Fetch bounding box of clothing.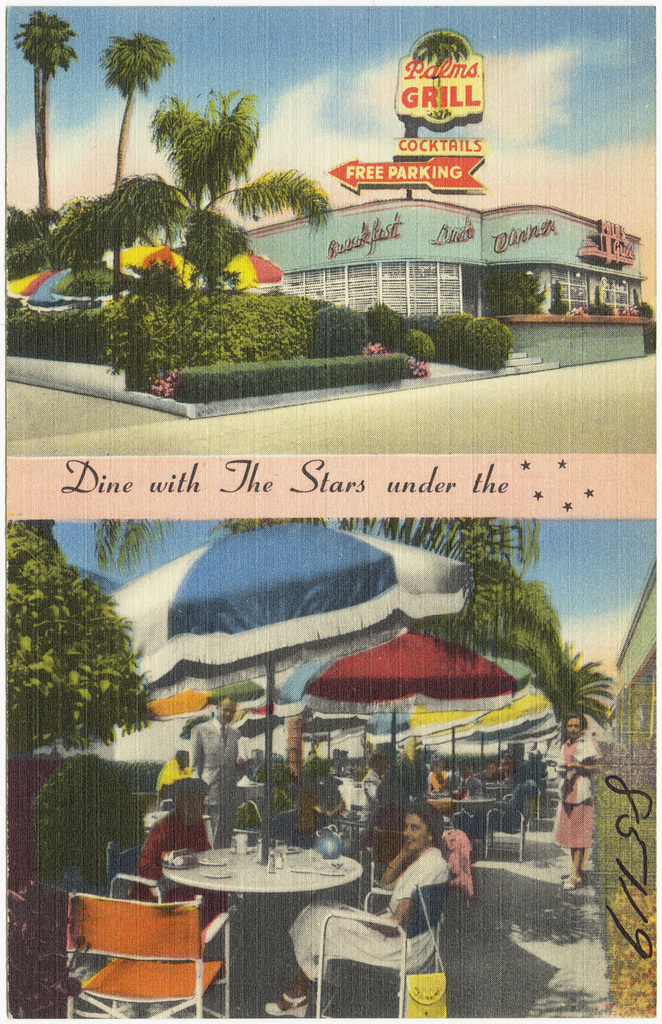
Bbox: x1=155 y1=758 x2=197 y2=786.
